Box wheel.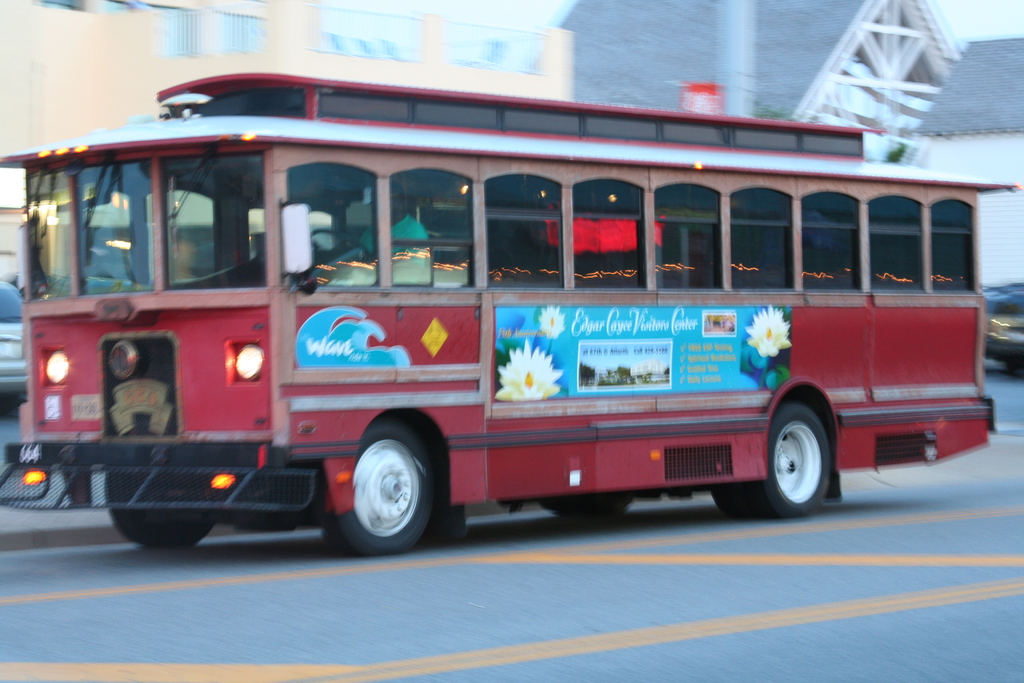
l=713, t=484, r=749, b=516.
